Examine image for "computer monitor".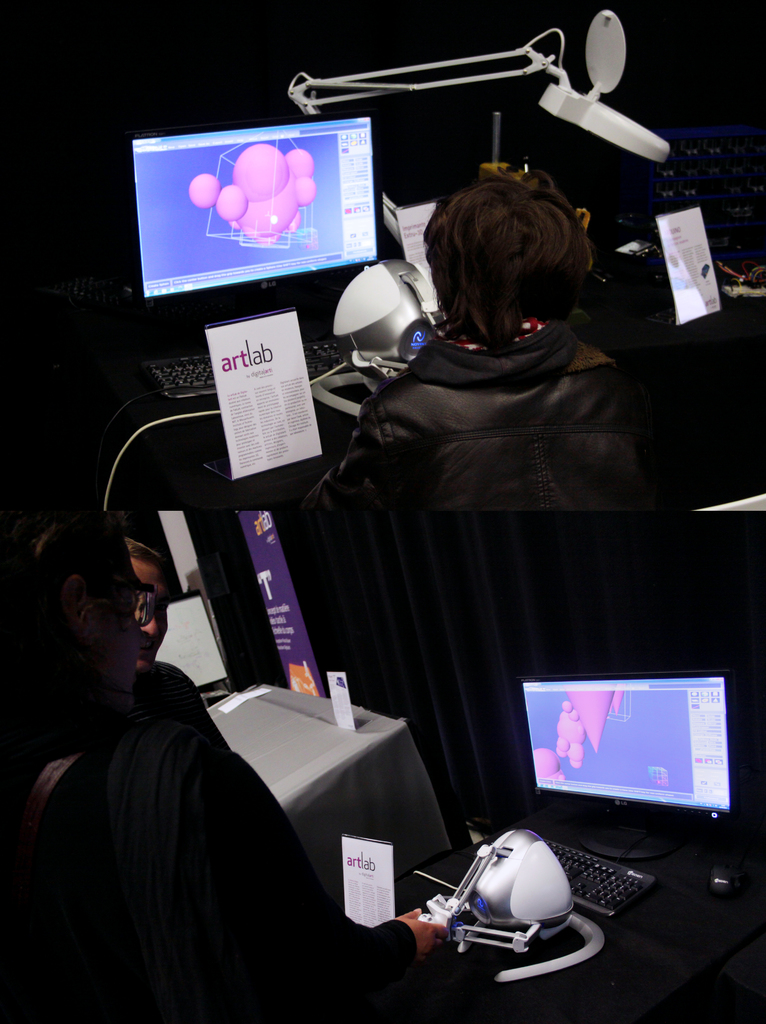
Examination result: {"left": 120, "top": 114, "right": 389, "bottom": 352}.
